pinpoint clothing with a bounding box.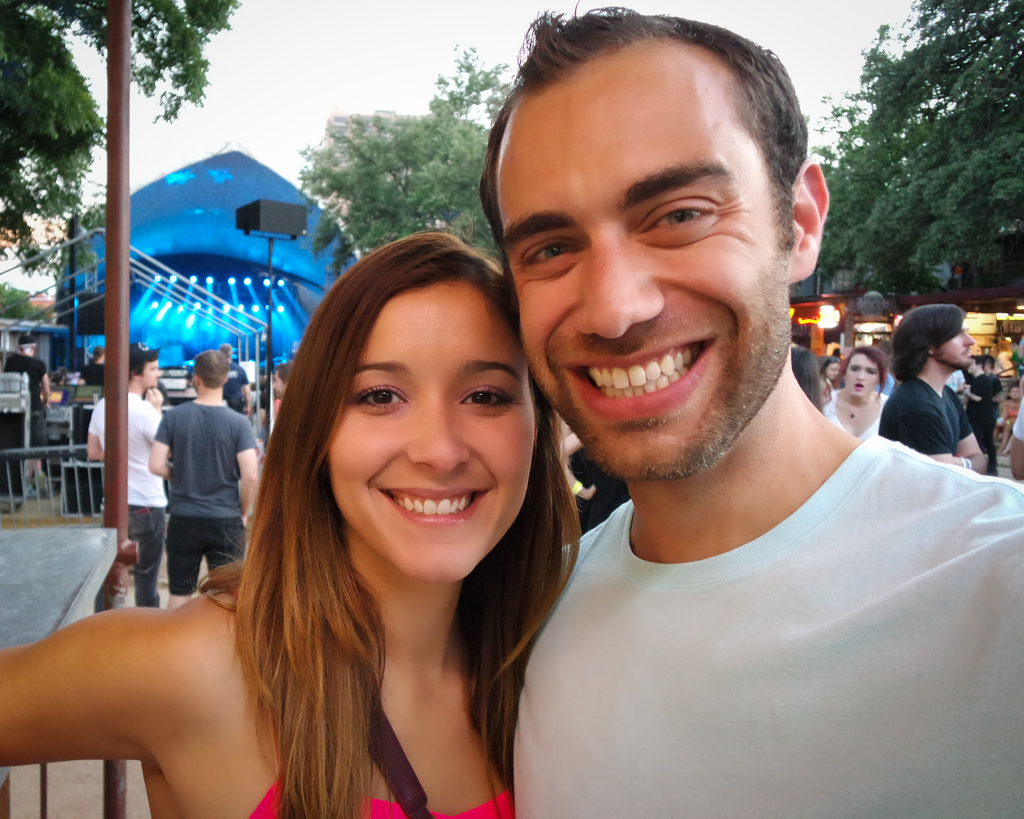
bbox=(88, 394, 172, 611).
